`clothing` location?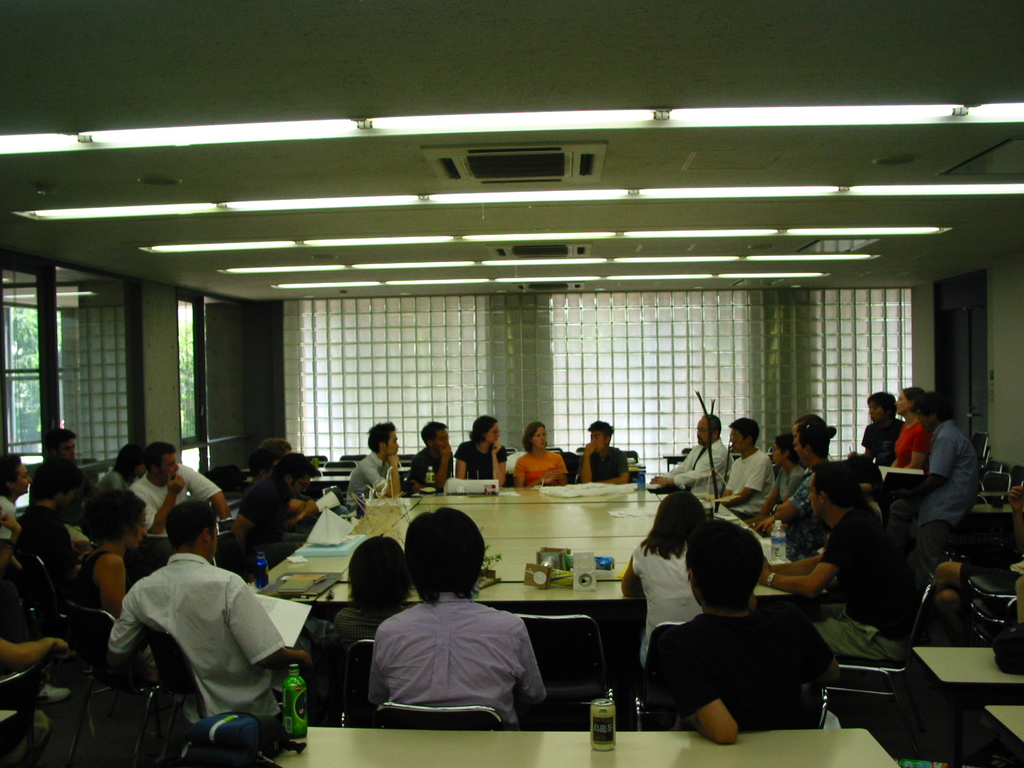
911, 425, 975, 545
